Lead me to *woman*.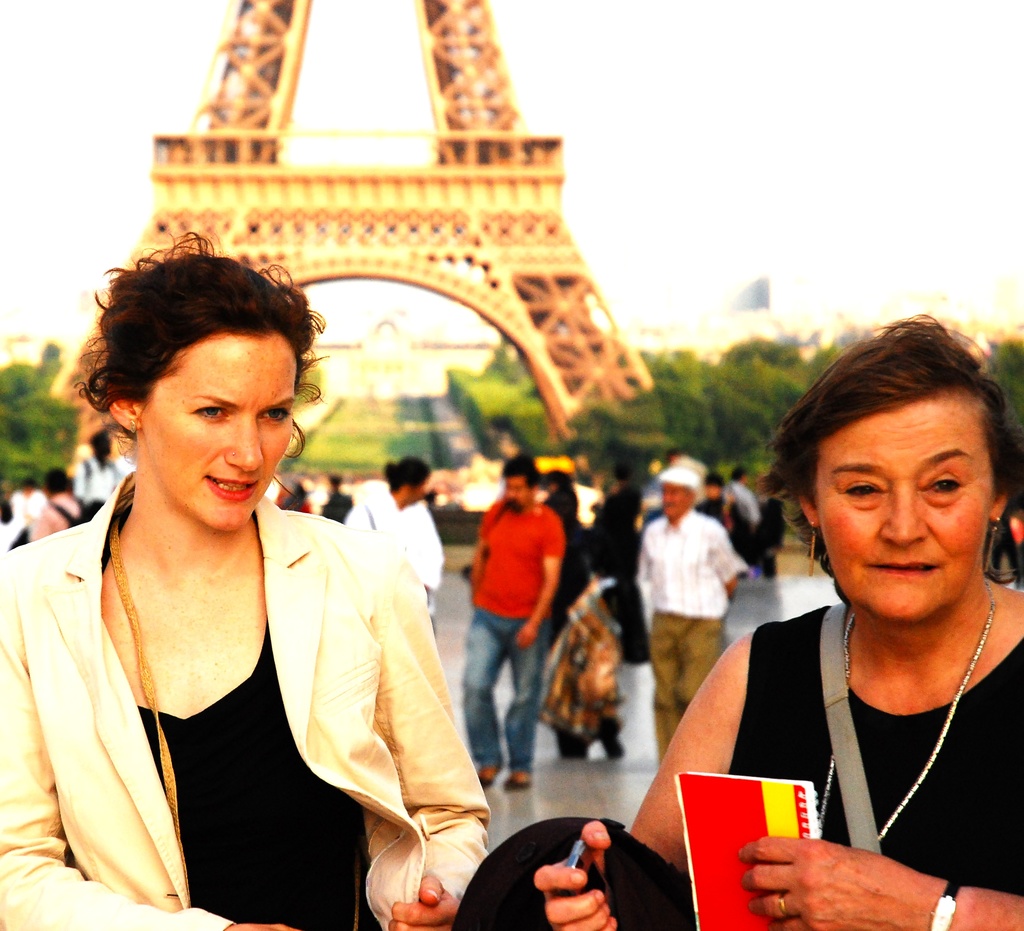
Lead to box=[529, 306, 1023, 930].
